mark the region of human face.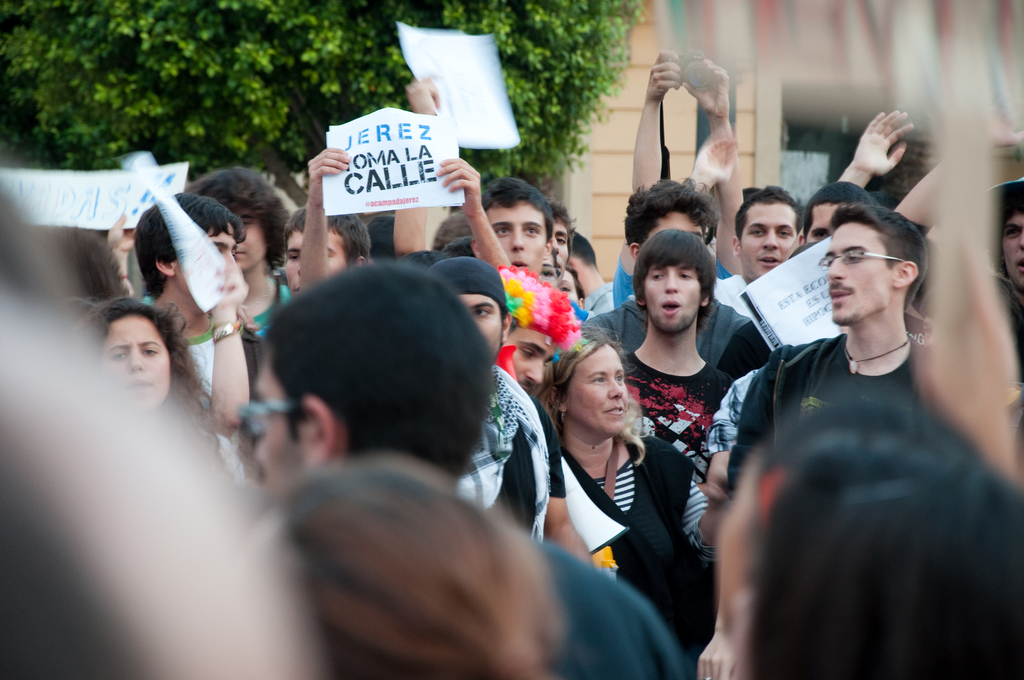
Region: Rect(229, 208, 270, 268).
